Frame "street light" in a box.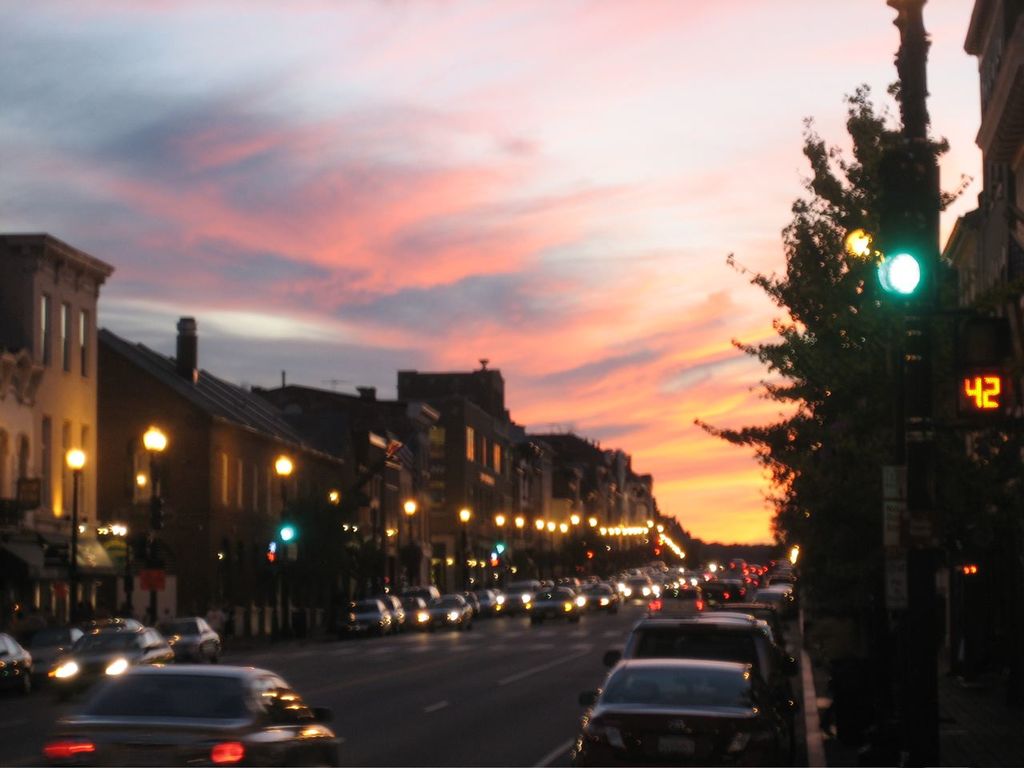
box=[536, 518, 544, 581].
